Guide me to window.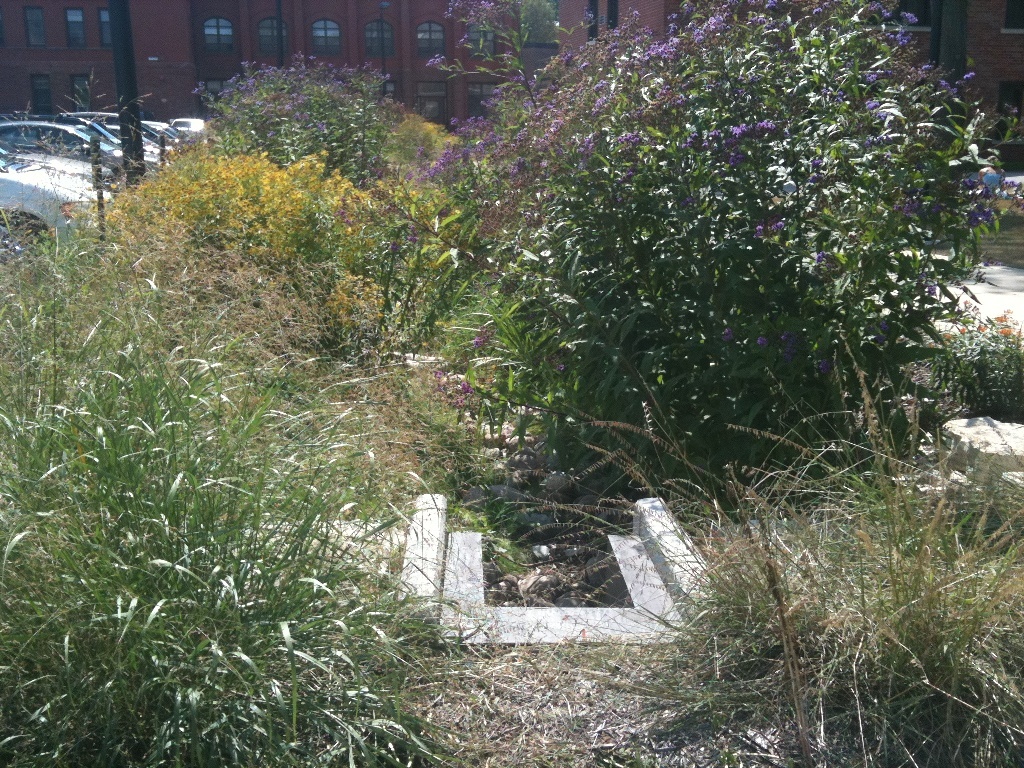
Guidance: 252,15,301,76.
